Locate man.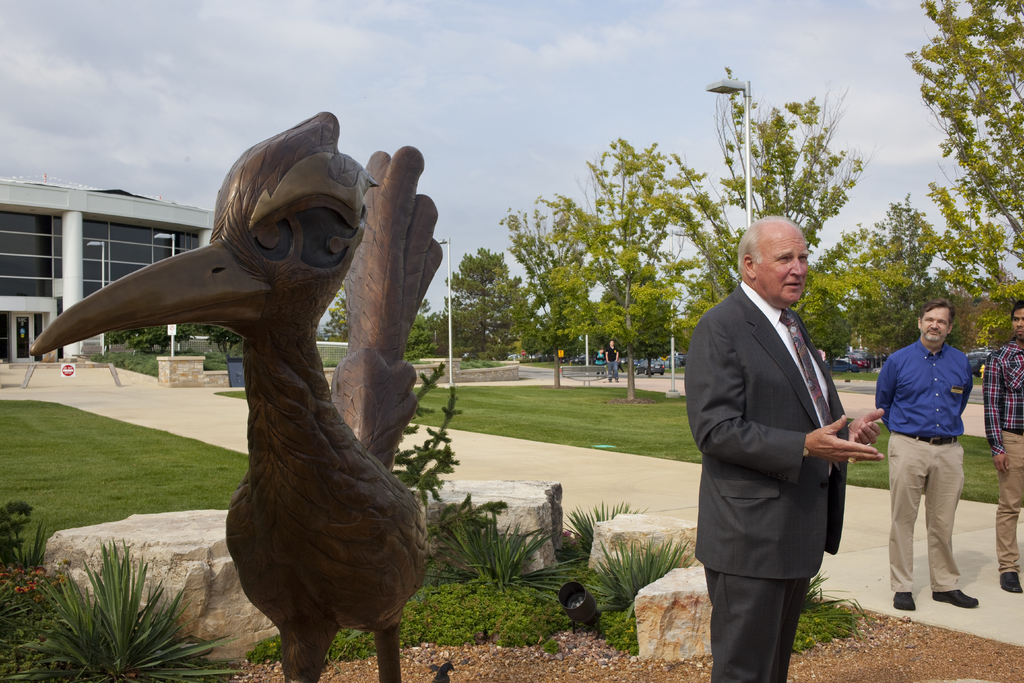
Bounding box: select_region(683, 214, 885, 682).
